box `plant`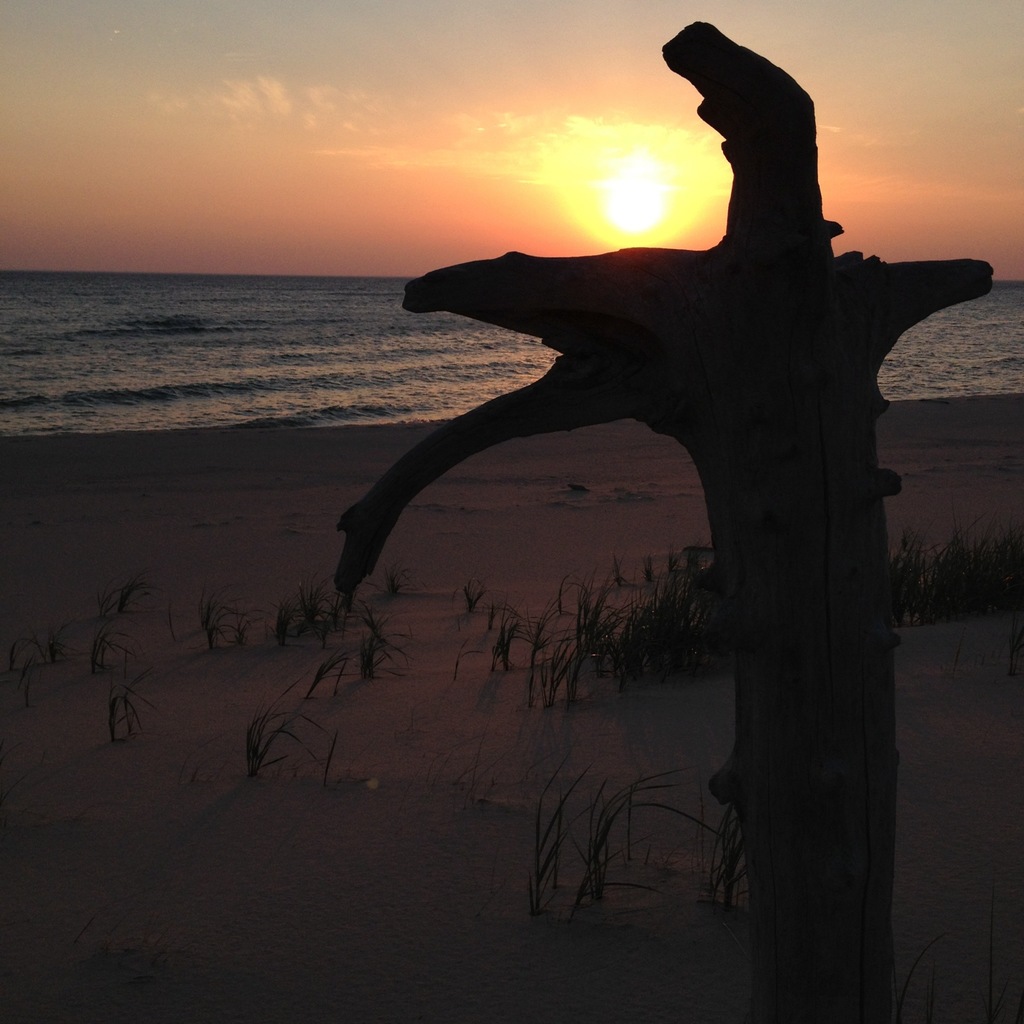
box=[1005, 627, 1023, 674]
